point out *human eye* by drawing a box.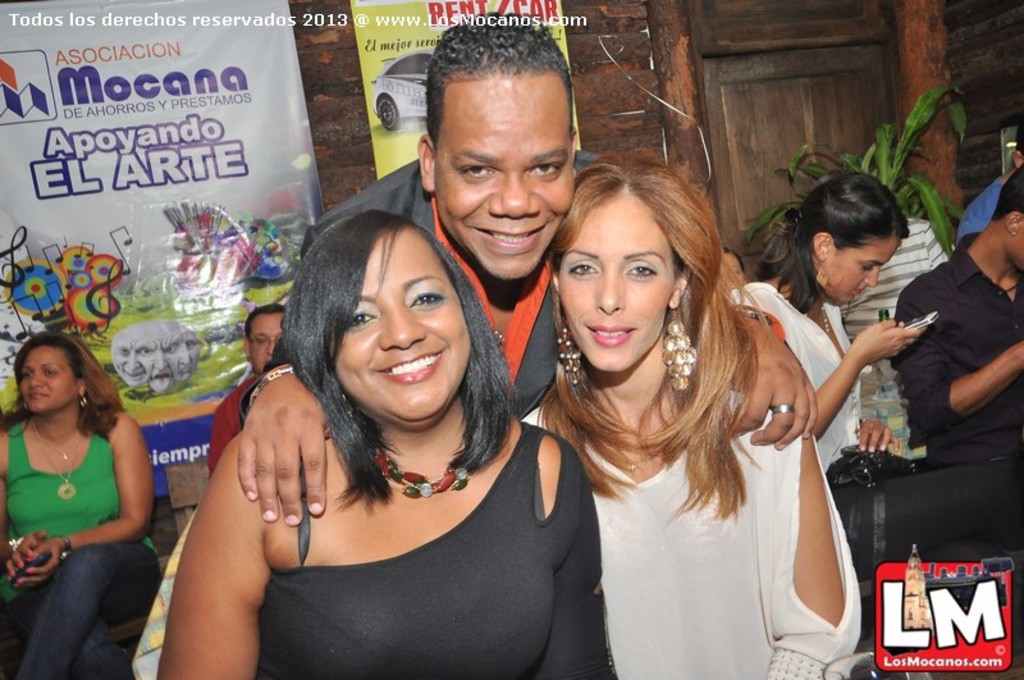
x1=627 y1=260 x2=659 y2=280.
